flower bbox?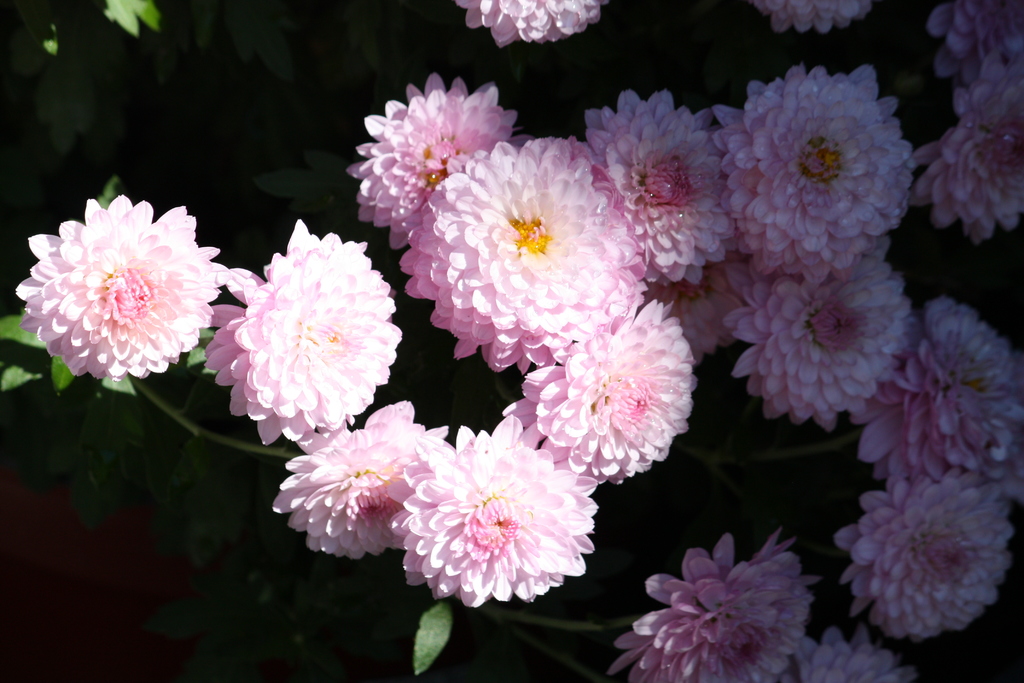
(782,623,915,682)
